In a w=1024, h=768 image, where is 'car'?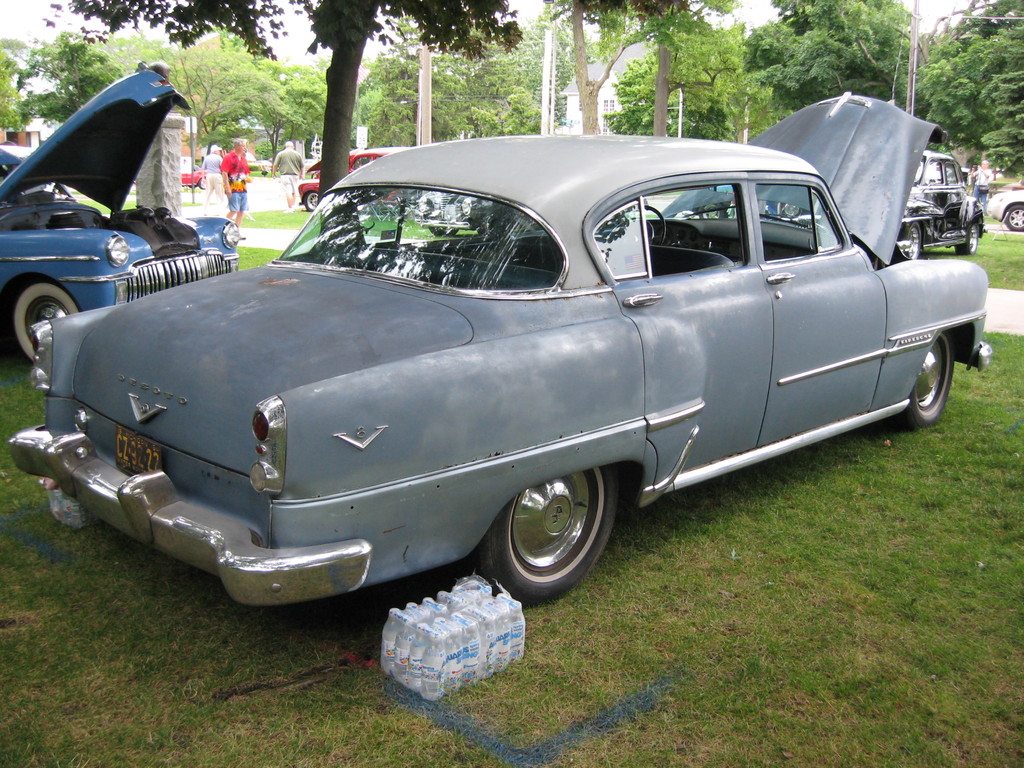
rect(0, 61, 246, 365).
